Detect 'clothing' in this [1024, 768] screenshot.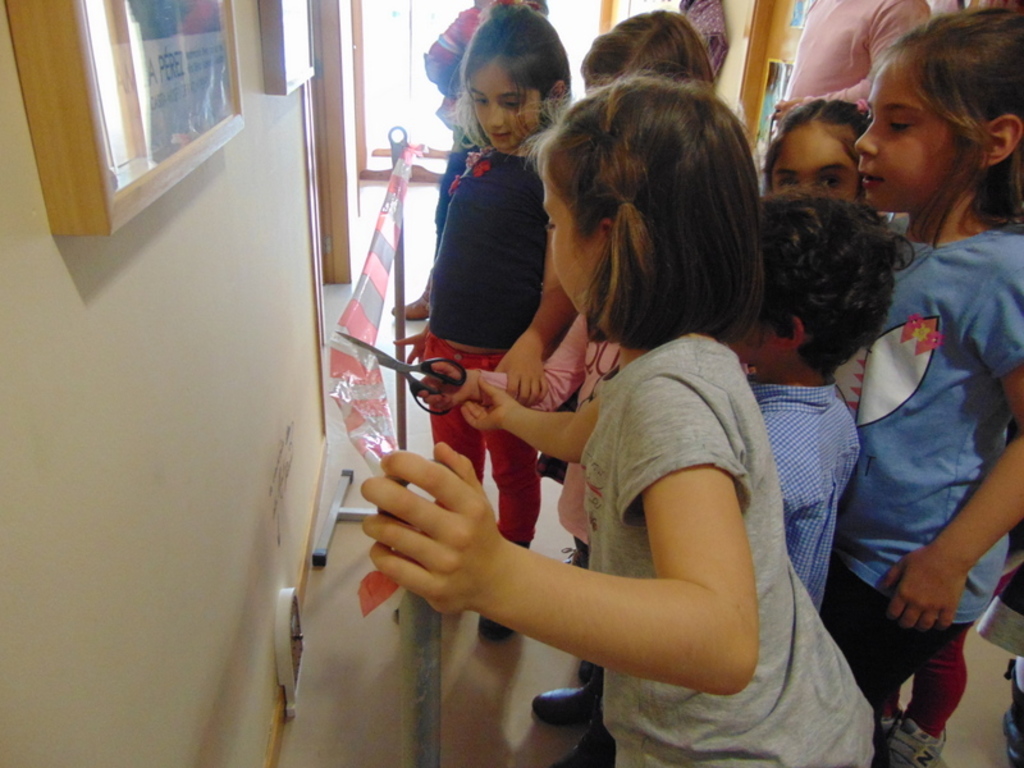
Detection: 817 129 1012 737.
